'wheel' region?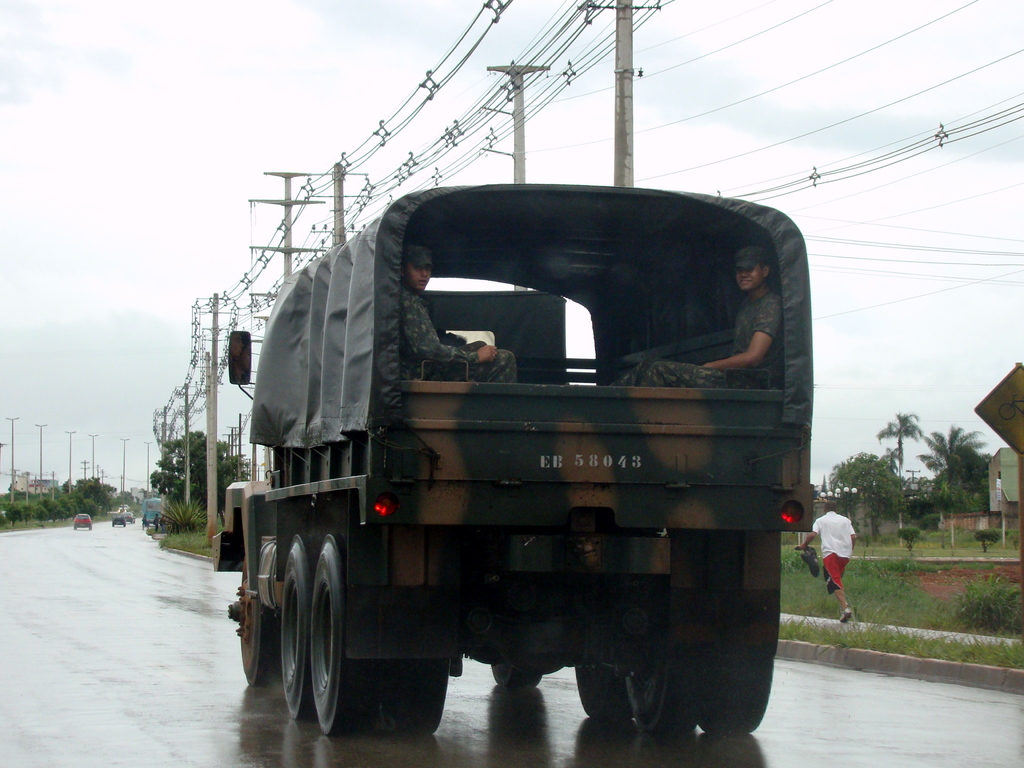
<region>311, 529, 447, 733</region>
